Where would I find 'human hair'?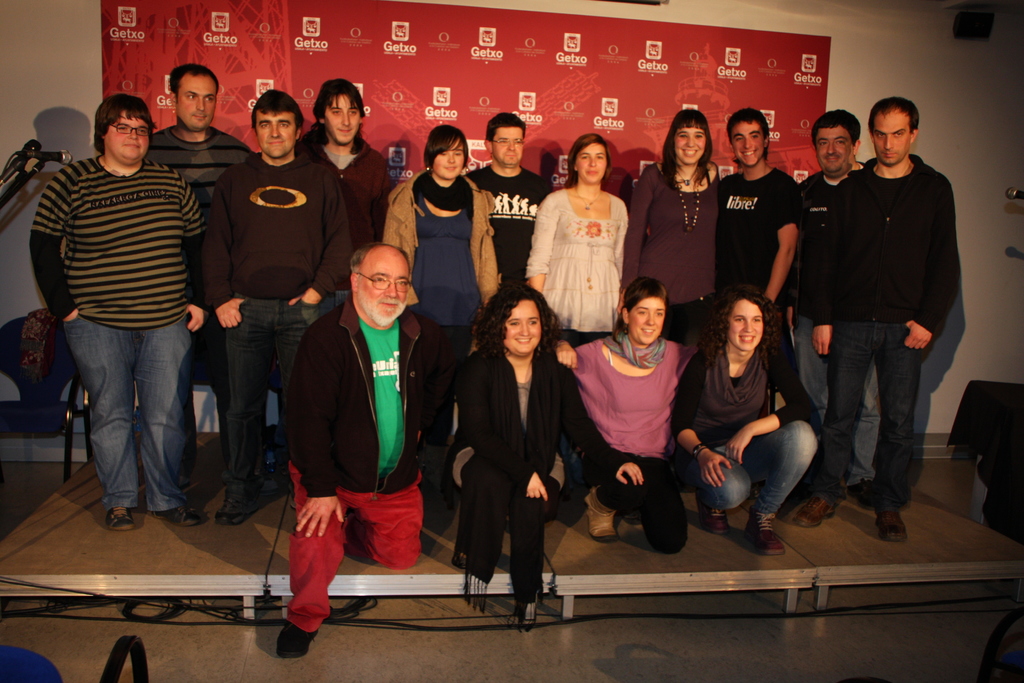
At bbox(313, 72, 360, 114).
